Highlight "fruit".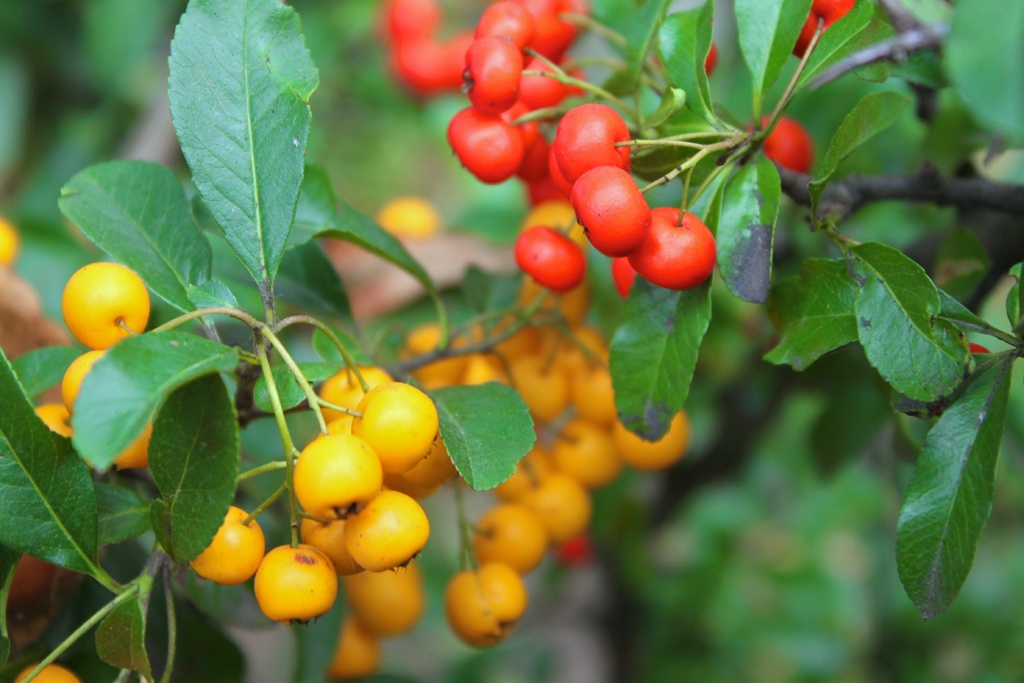
Highlighted region: detection(326, 619, 378, 680).
